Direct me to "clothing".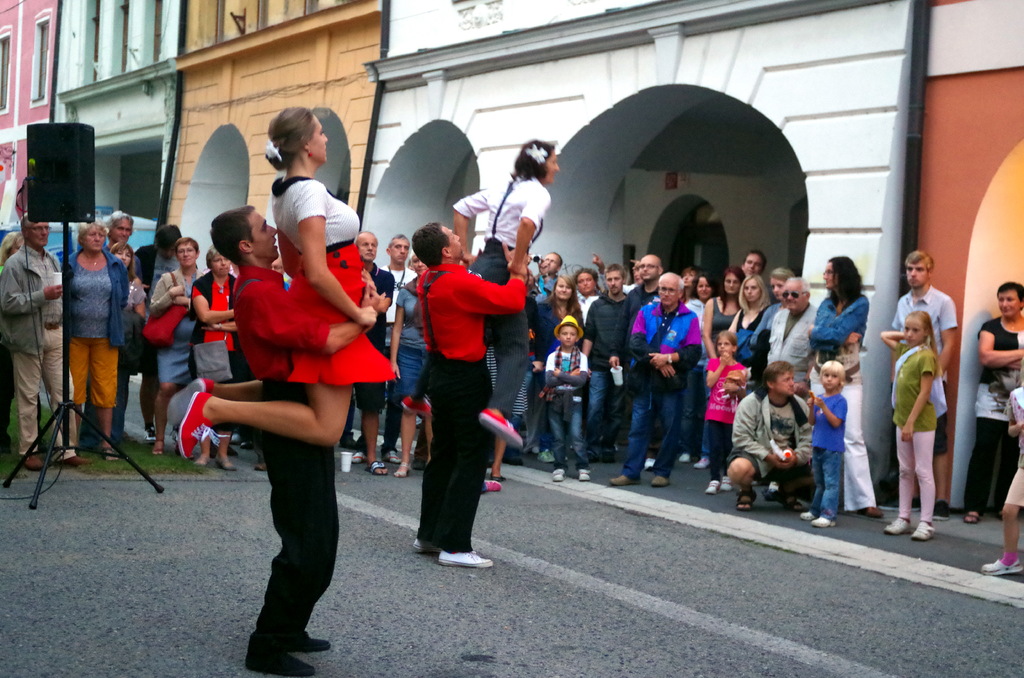
Direction: 890, 277, 961, 455.
